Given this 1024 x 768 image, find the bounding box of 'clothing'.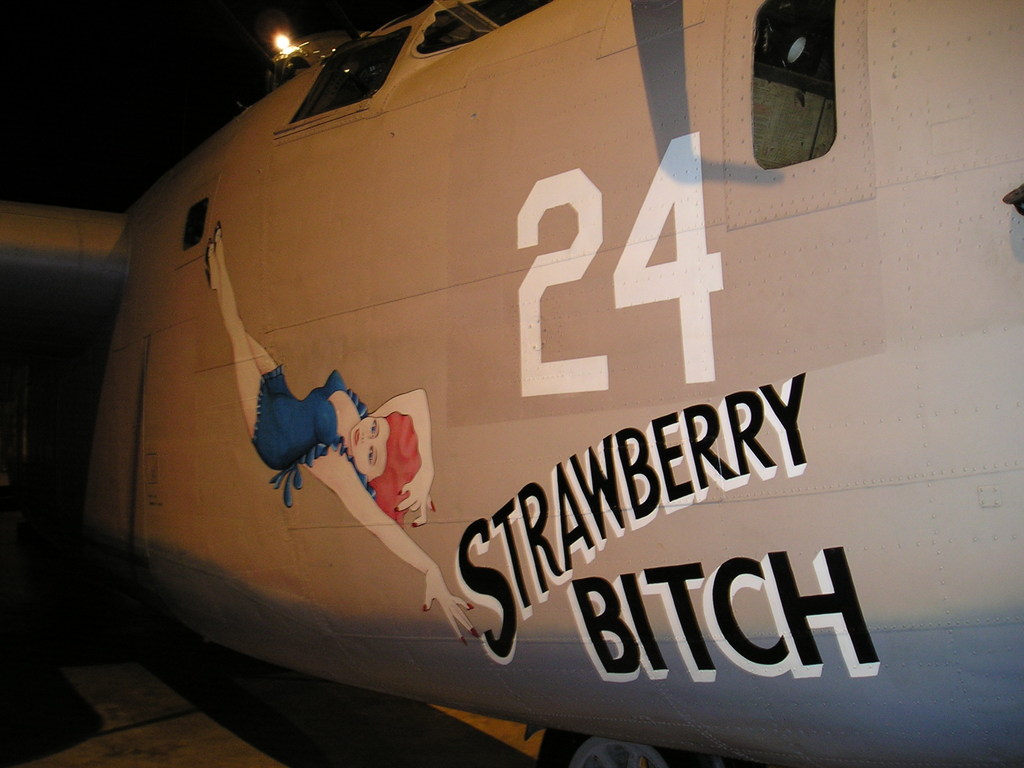
228, 358, 365, 503.
